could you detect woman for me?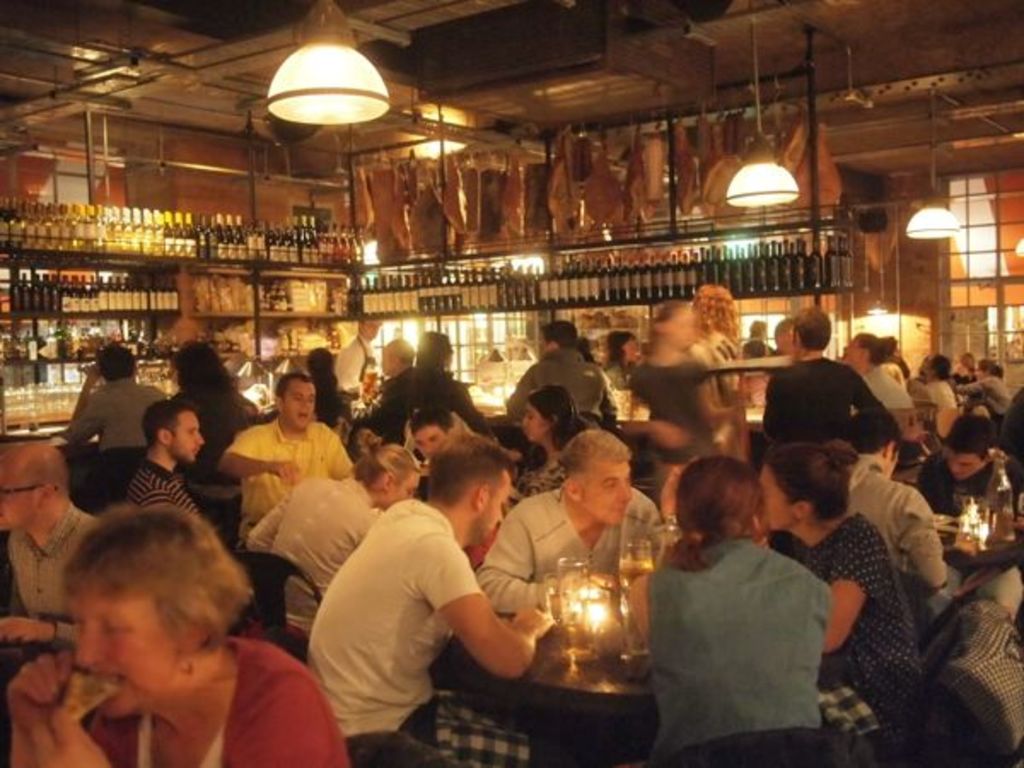
Detection result: Rect(512, 387, 602, 503).
